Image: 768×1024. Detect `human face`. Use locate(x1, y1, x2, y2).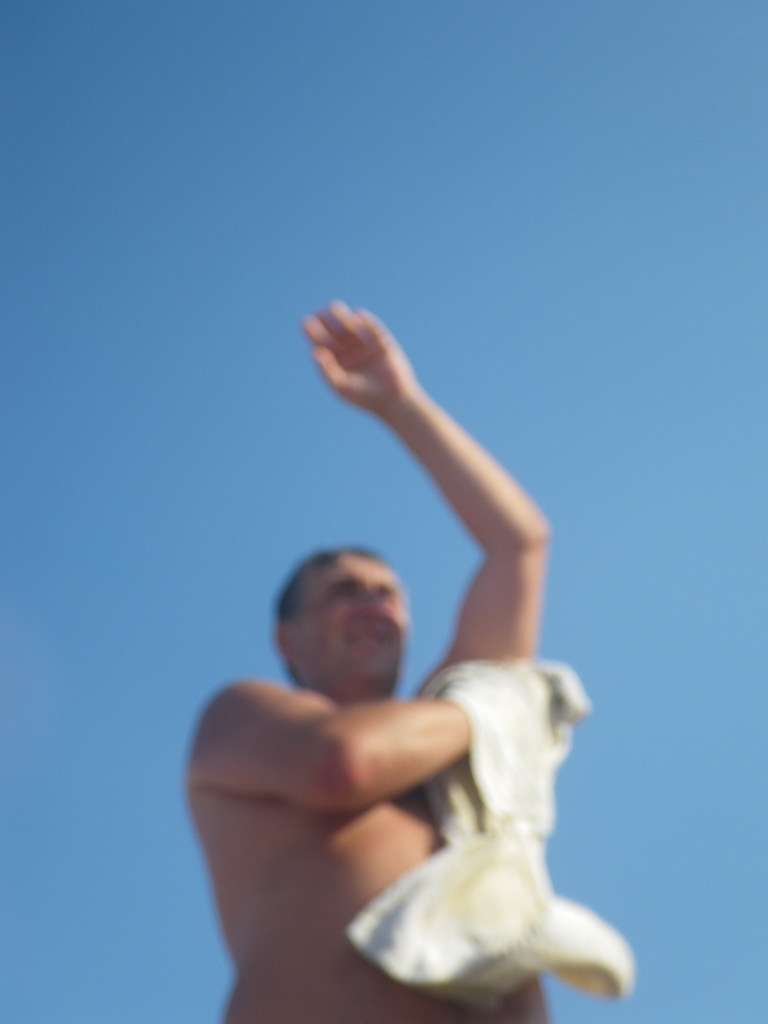
locate(291, 550, 406, 695).
